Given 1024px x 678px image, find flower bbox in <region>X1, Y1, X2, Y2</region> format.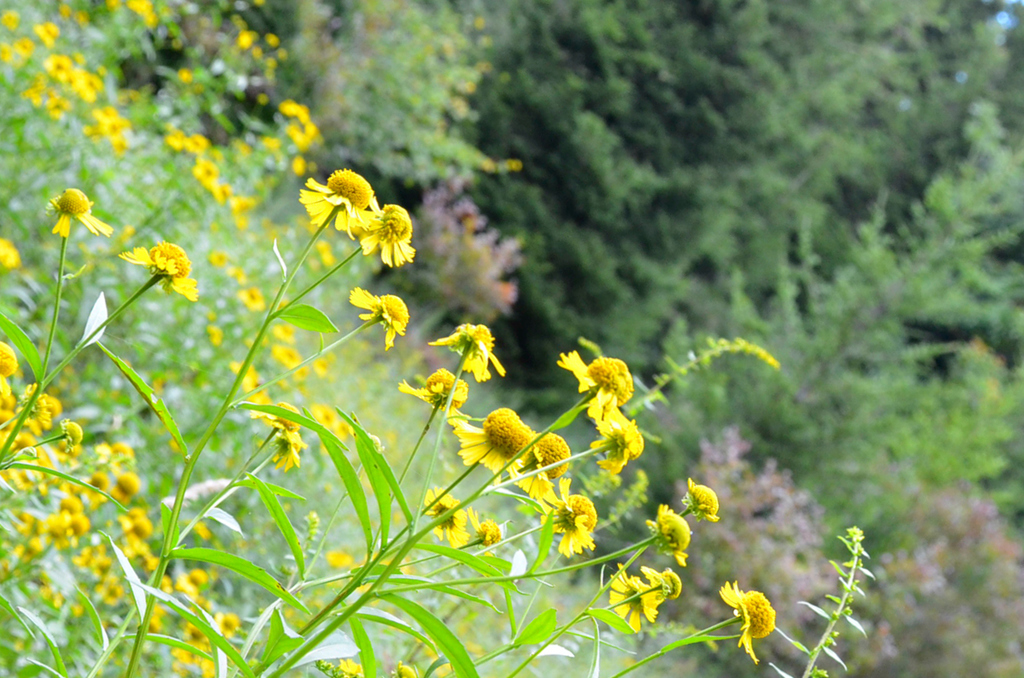
<region>719, 575, 779, 662</region>.
